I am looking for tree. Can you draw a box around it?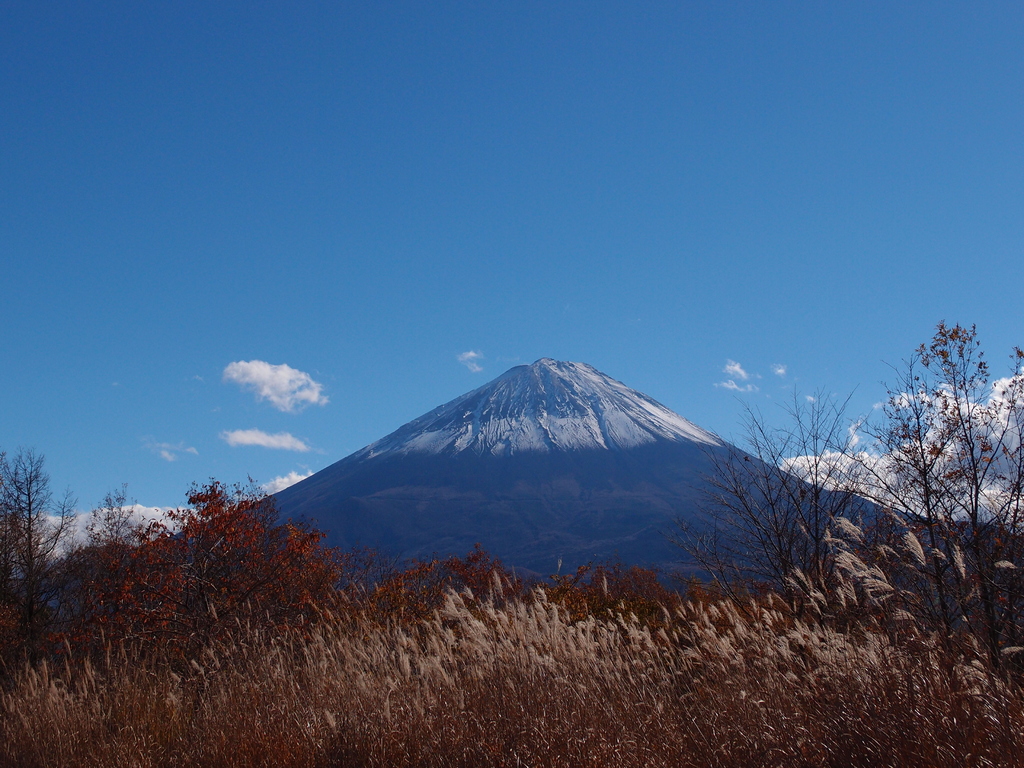
Sure, the bounding box is <bbox>819, 318, 1023, 767</bbox>.
